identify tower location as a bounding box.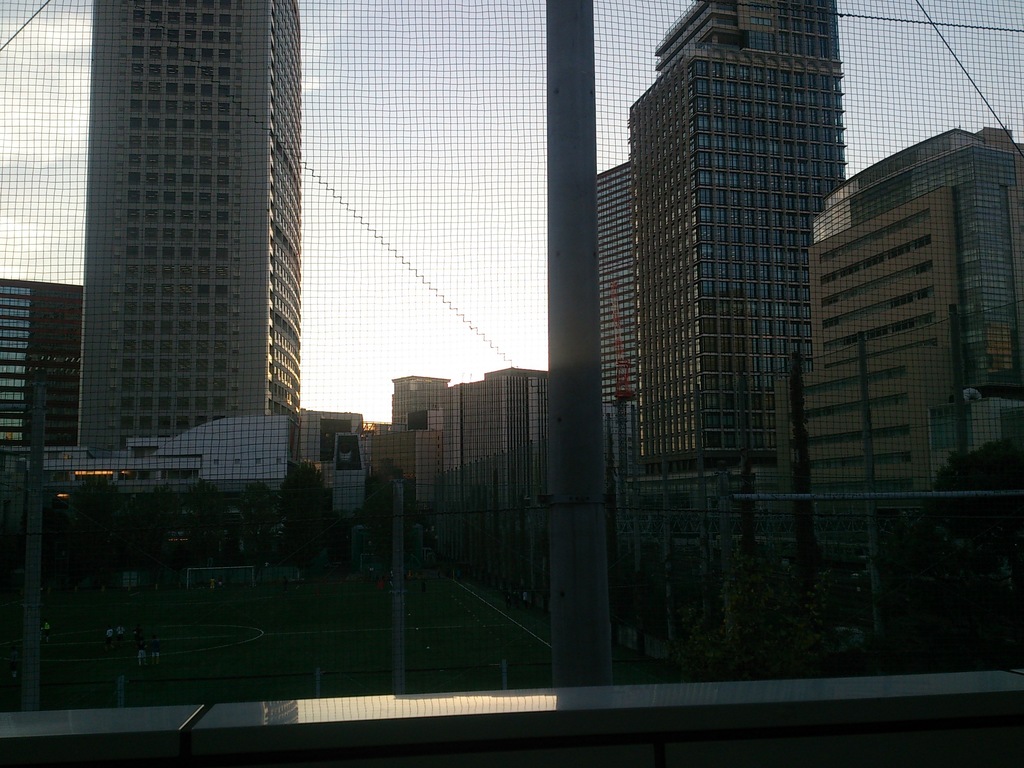
box(801, 125, 1023, 630).
